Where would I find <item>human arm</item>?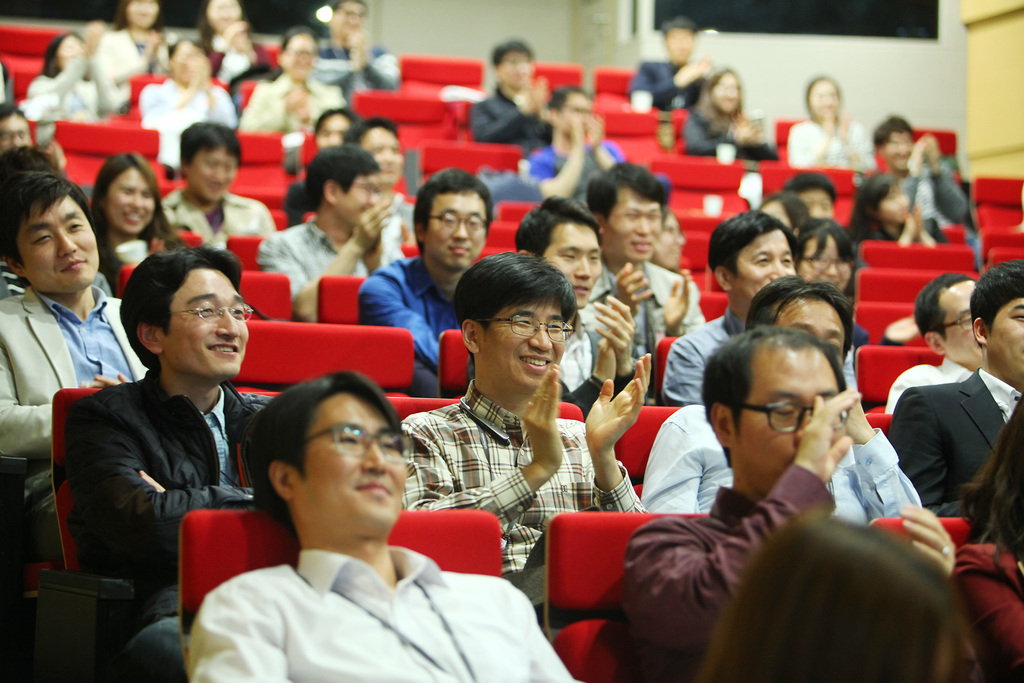
At region(626, 56, 726, 106).
